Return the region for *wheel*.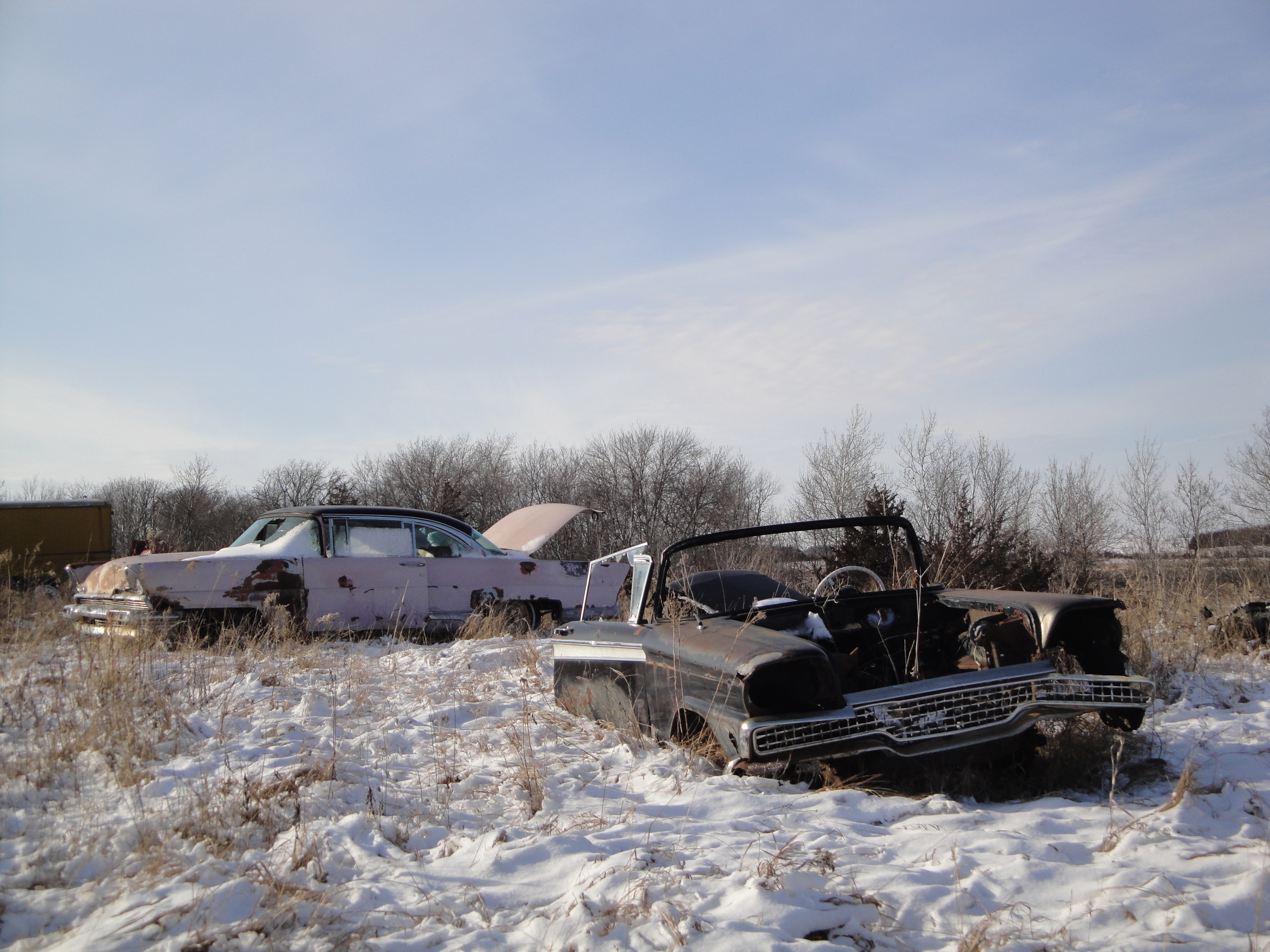
BBox(157, 190, 172, 202).
